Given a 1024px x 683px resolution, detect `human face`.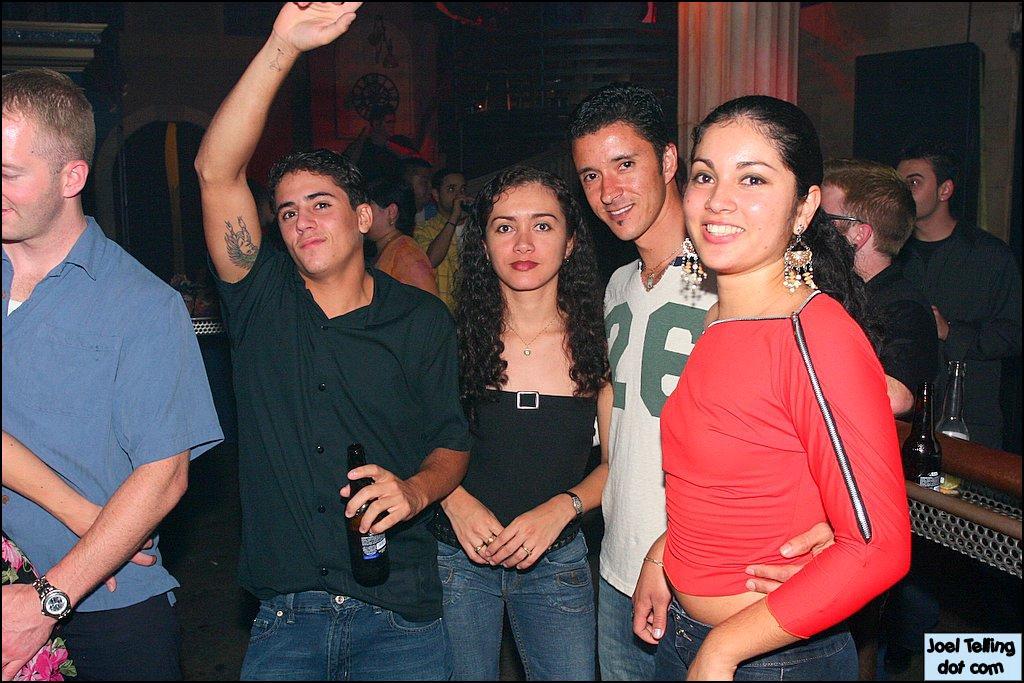
(left=0, top=113, right=63, bottom=242).
